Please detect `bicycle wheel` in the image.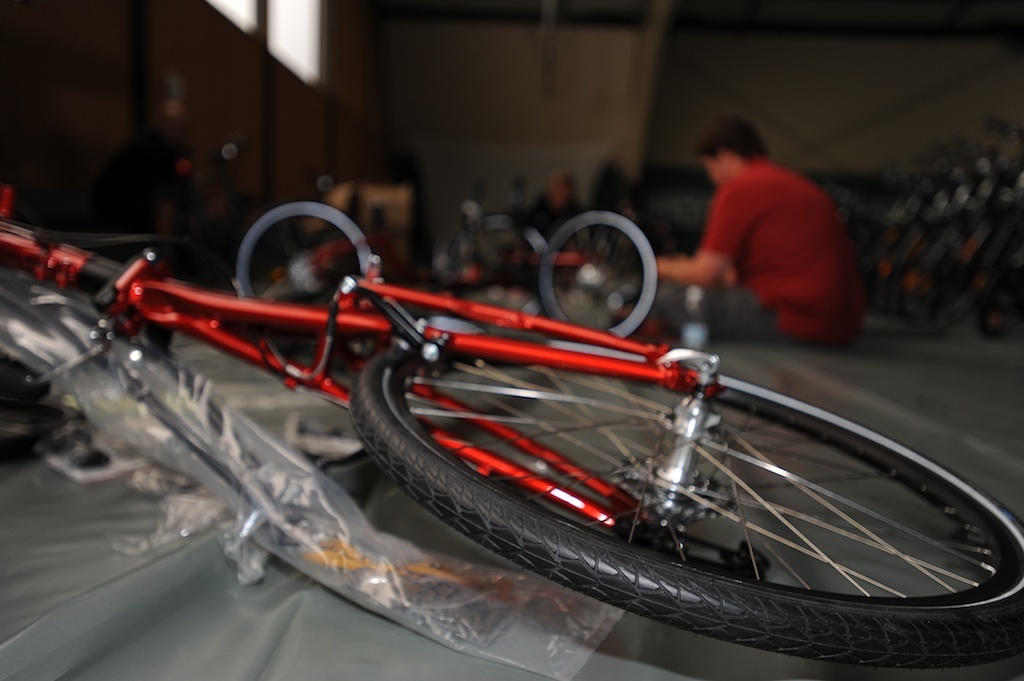
<region>330, 314, 977, 617</region>.
